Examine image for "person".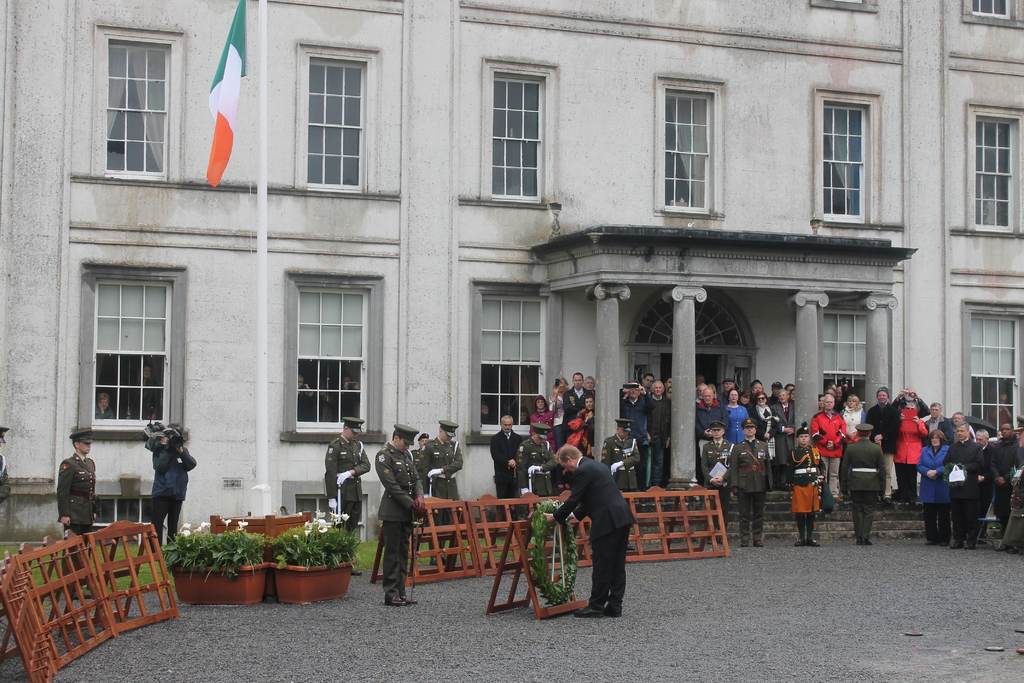
Examination result: bbox(665, 375, 671, 388).
